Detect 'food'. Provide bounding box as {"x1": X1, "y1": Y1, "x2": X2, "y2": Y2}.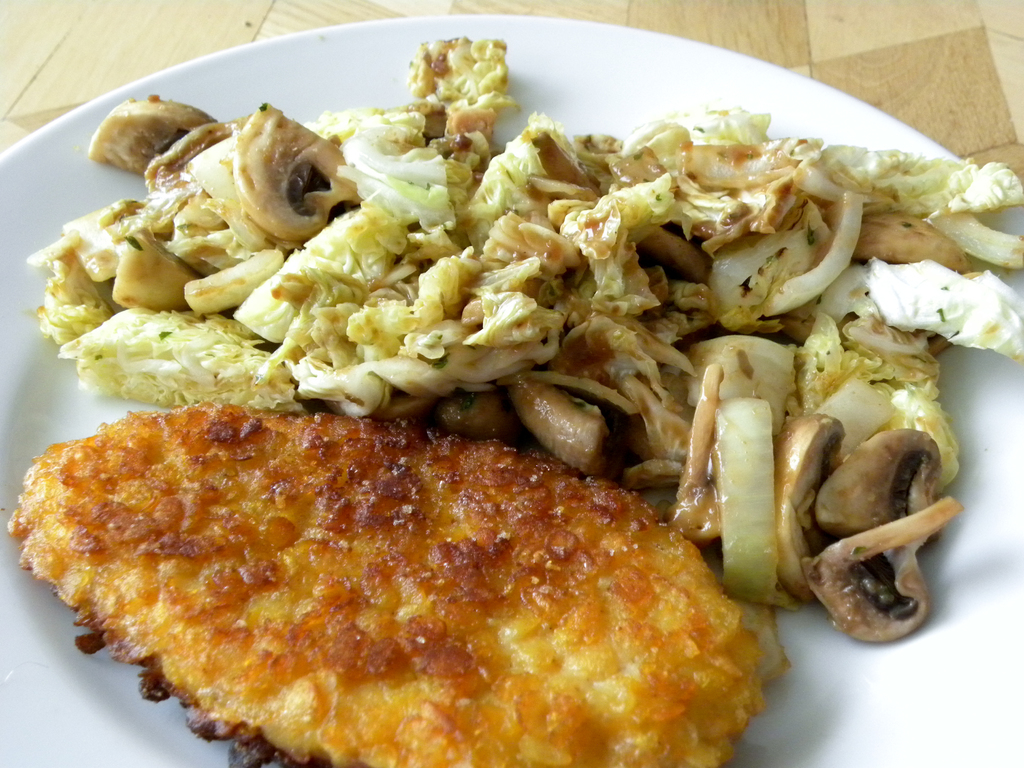
{"x1": 8, "y1": 401, "x2": 763, "y2": 767}.
